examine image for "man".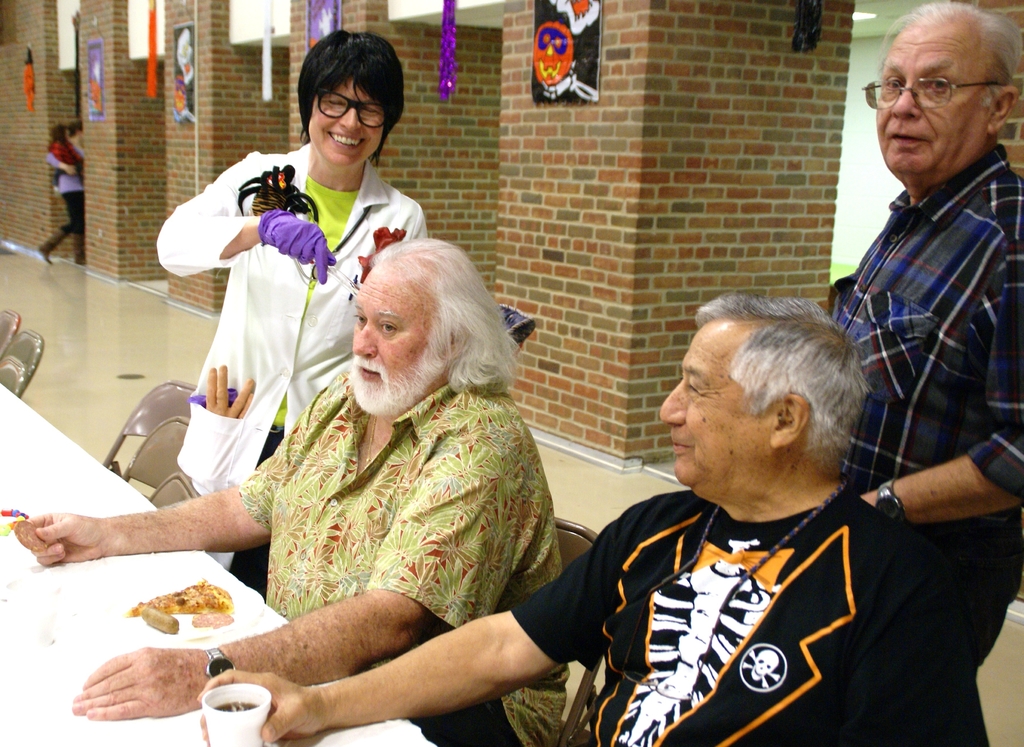
Examination result: (199, 293, 990, 746).
